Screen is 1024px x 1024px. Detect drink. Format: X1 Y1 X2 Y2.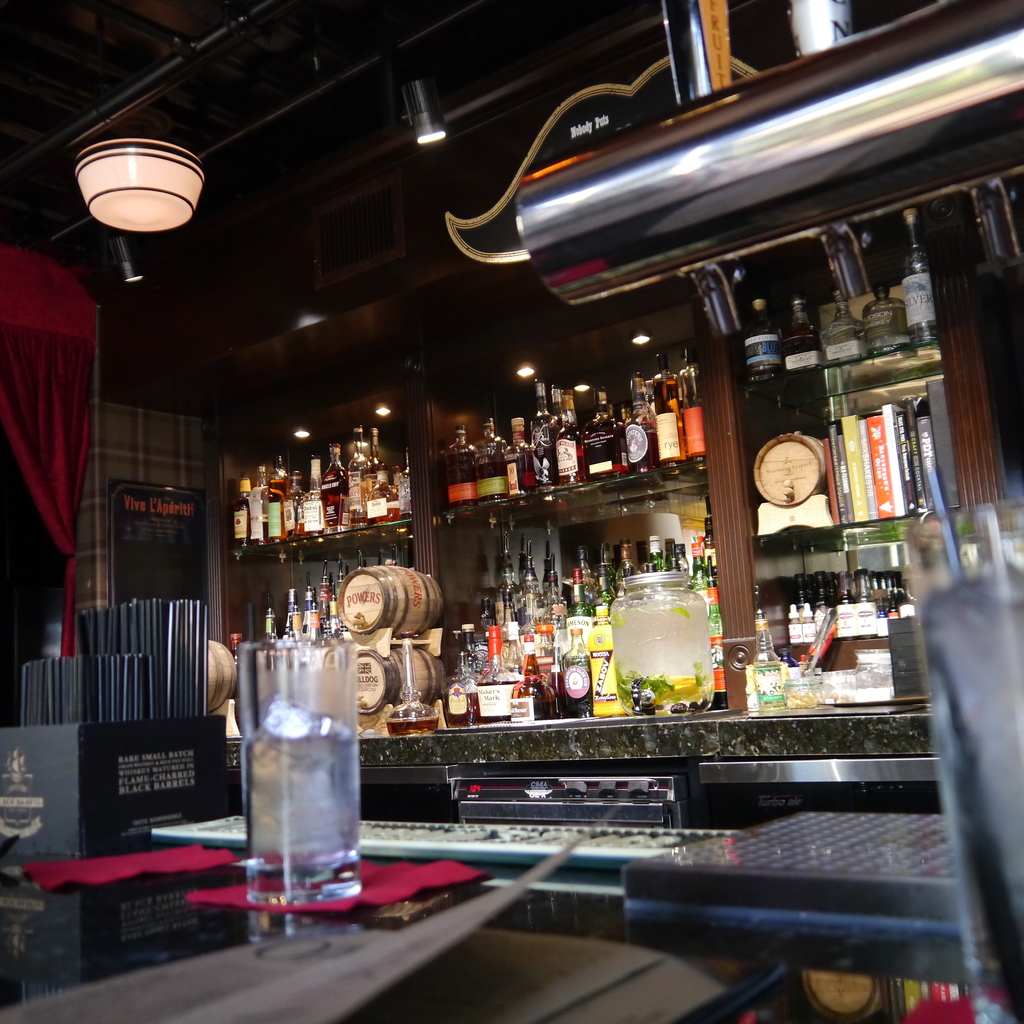
448 339 721 515.
